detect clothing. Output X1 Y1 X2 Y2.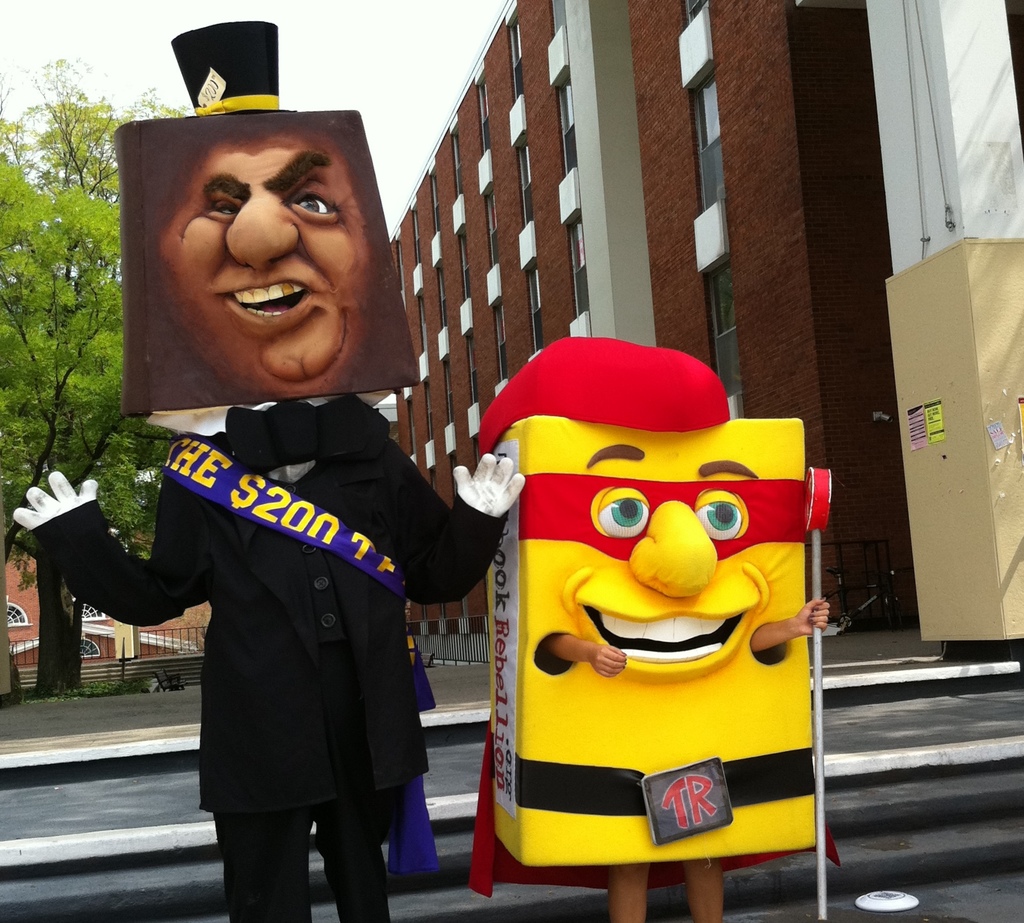
21 386 509 922.
